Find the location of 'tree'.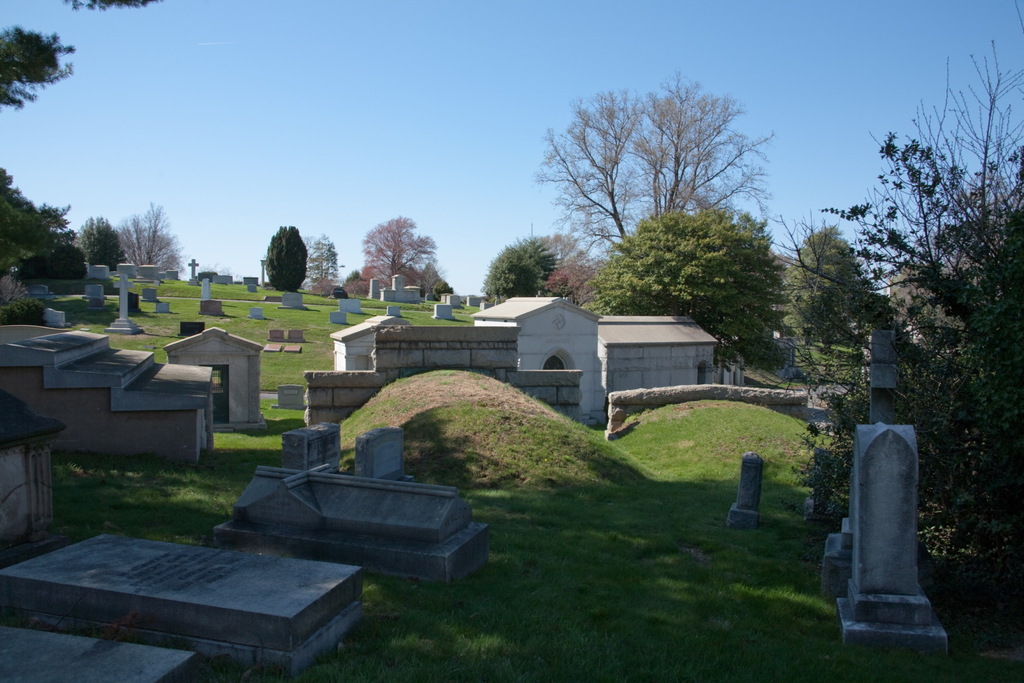
Location: detection(77, 214, 130, 271).
